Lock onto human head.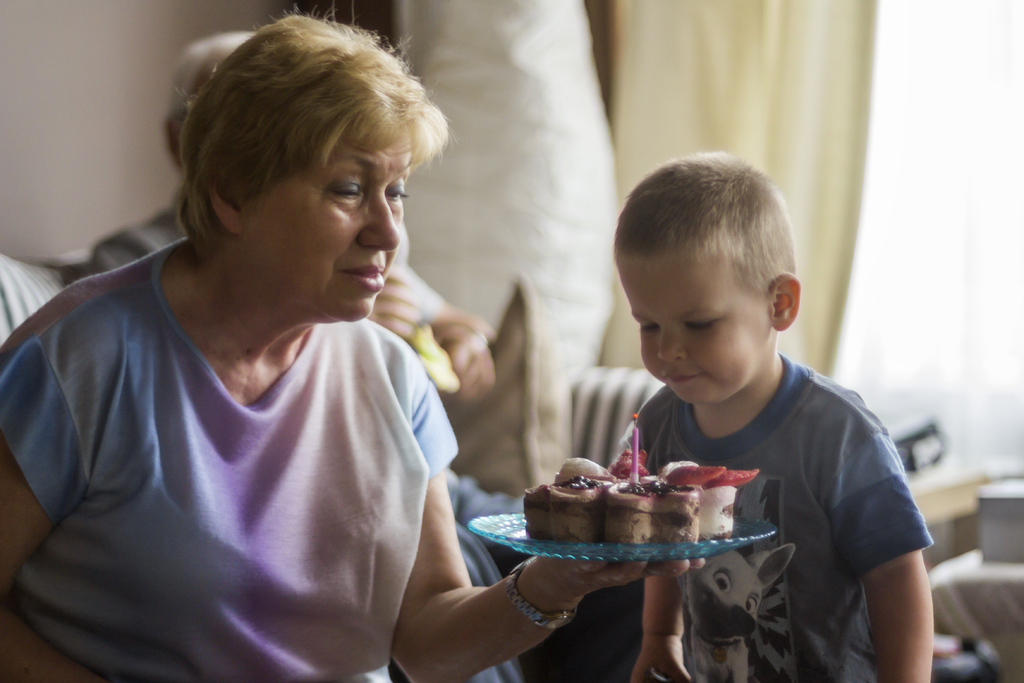
Locked: 611, 151, 804, 409.
